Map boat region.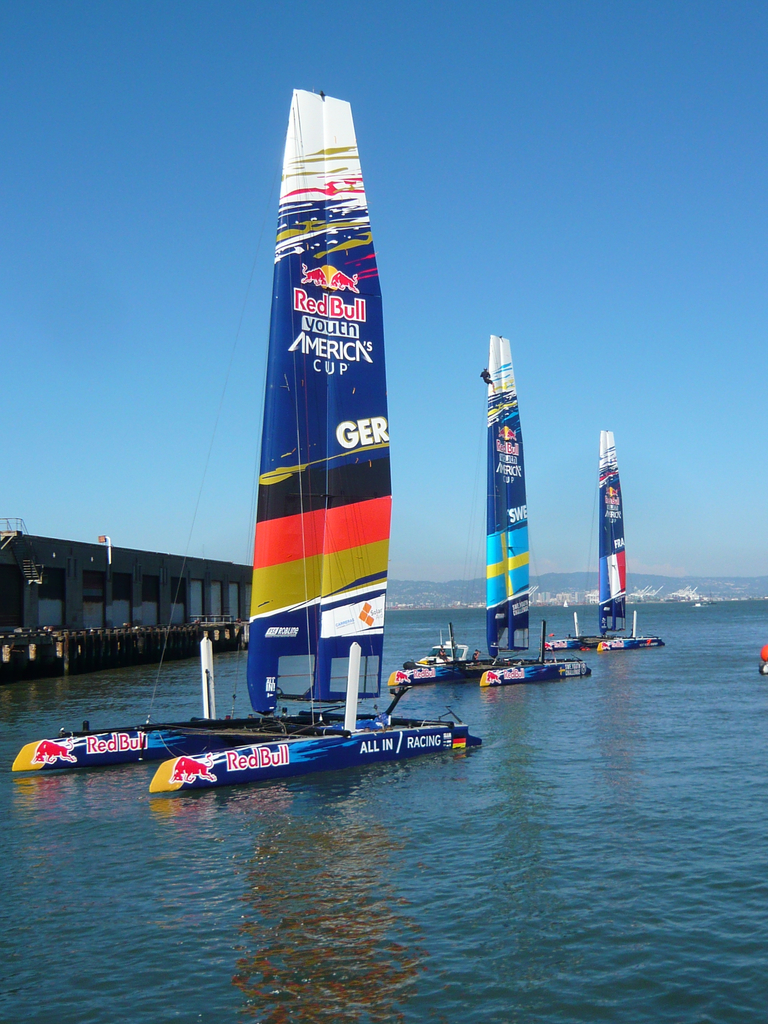
Mapped to {"x1": 0, "y1": 513, "x2": 245, "y2": 674}.
